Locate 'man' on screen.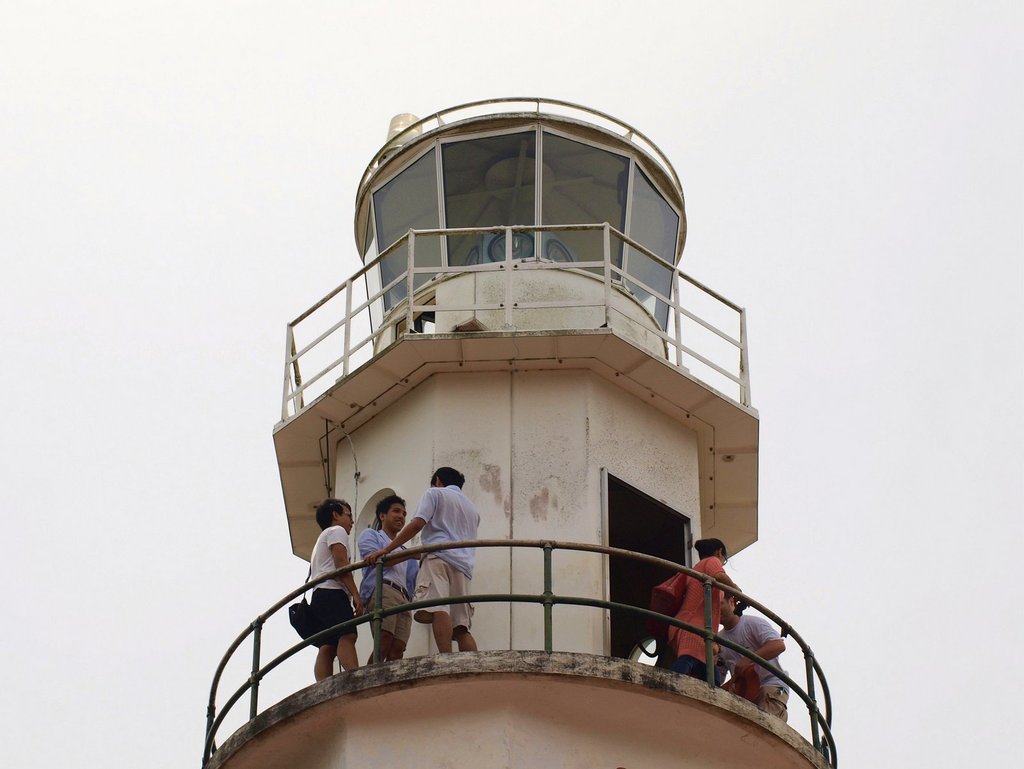
On screen at 307, 498, 371, 676.
